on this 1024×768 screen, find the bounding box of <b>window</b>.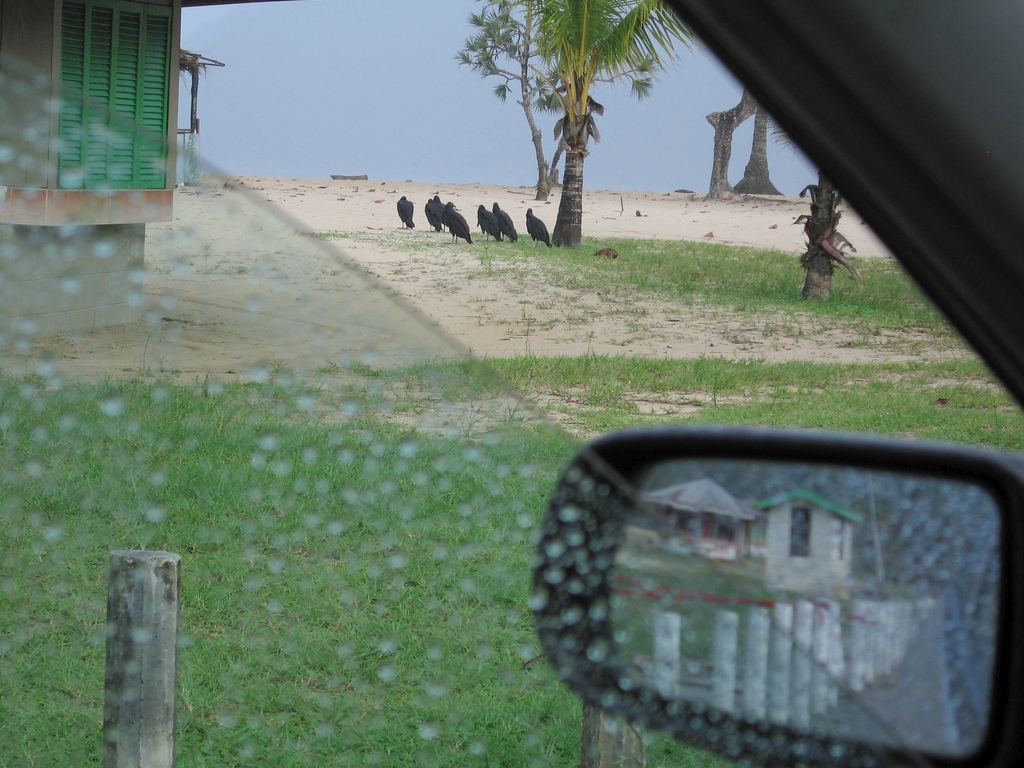
Bounding box: [x1=36, y1=1, x2=182, y2=198].
